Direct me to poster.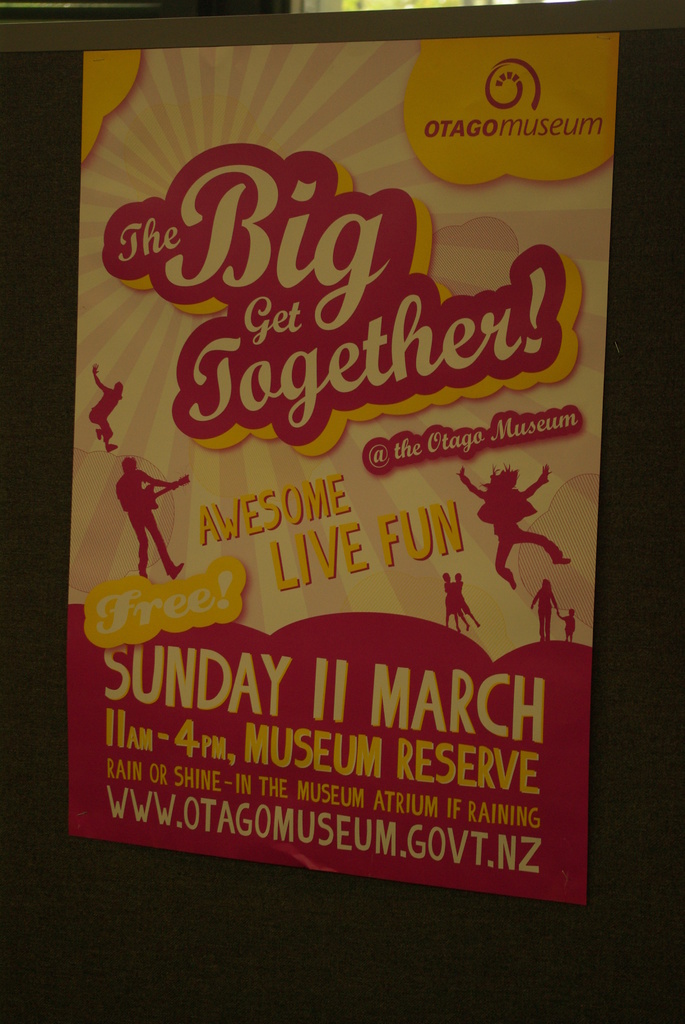
Direction: bbox(67, 35, 620, 907).
